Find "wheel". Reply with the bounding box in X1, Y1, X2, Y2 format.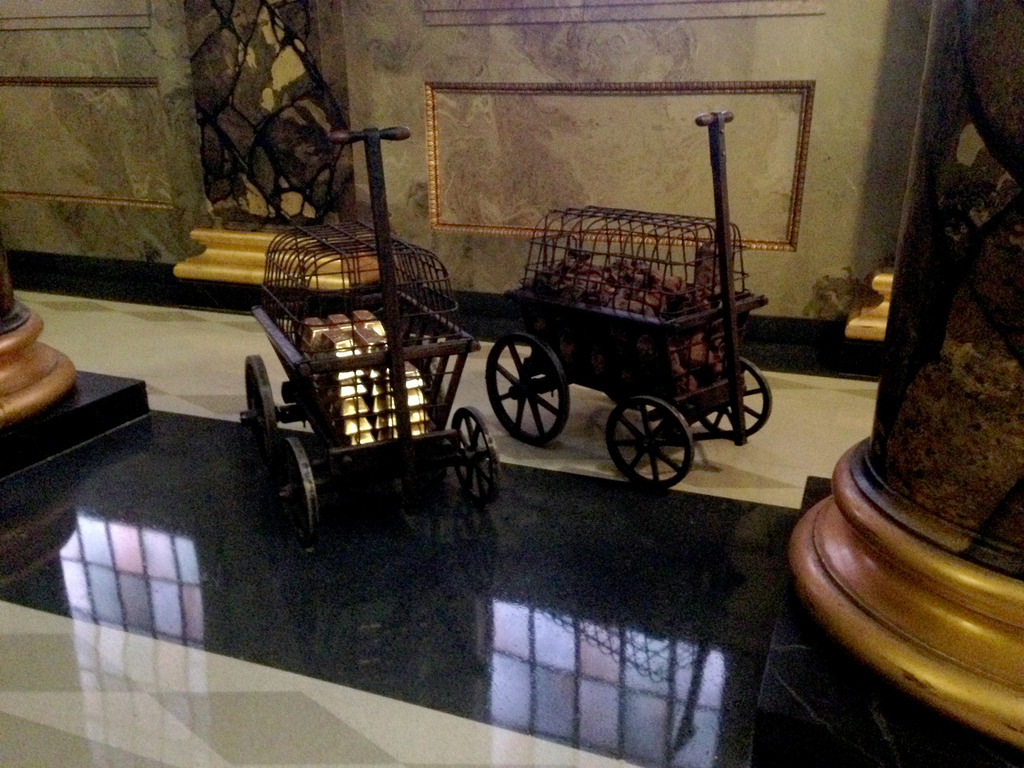
448, 417, 501, 505.
